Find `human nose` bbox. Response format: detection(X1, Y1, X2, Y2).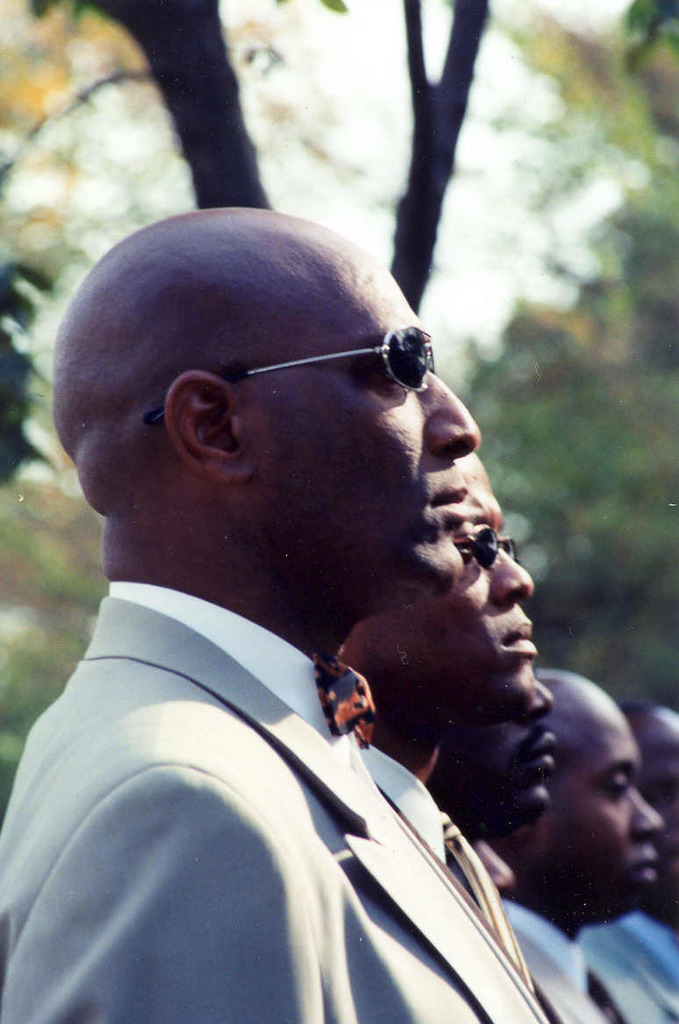
detection(490, 547, 537, 603).
